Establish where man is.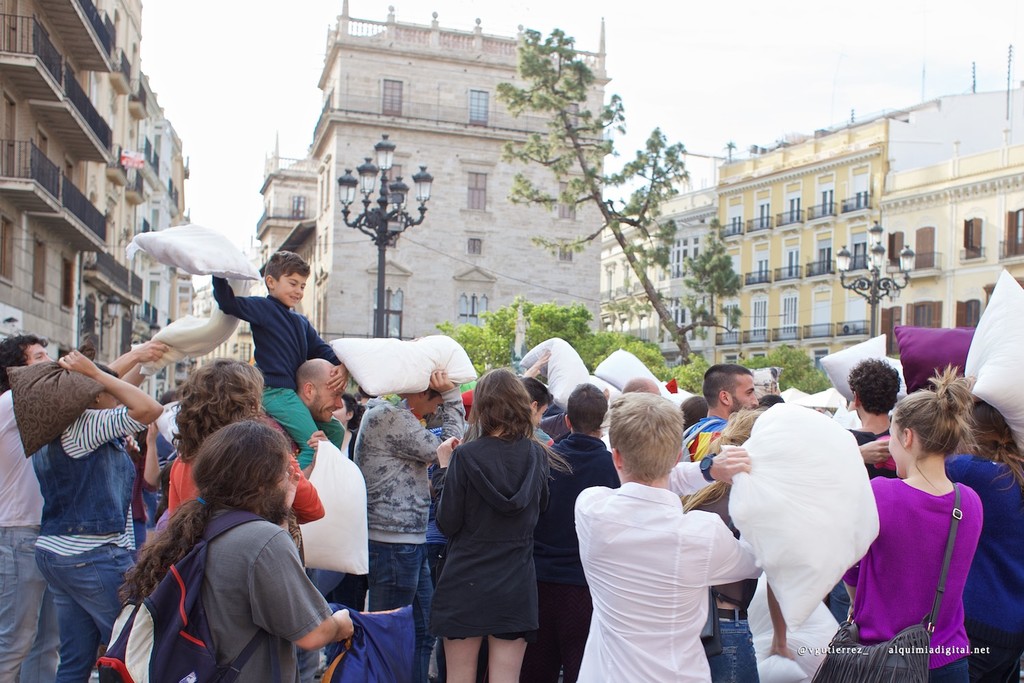
Established at box=[567, 386, 773, 682].
